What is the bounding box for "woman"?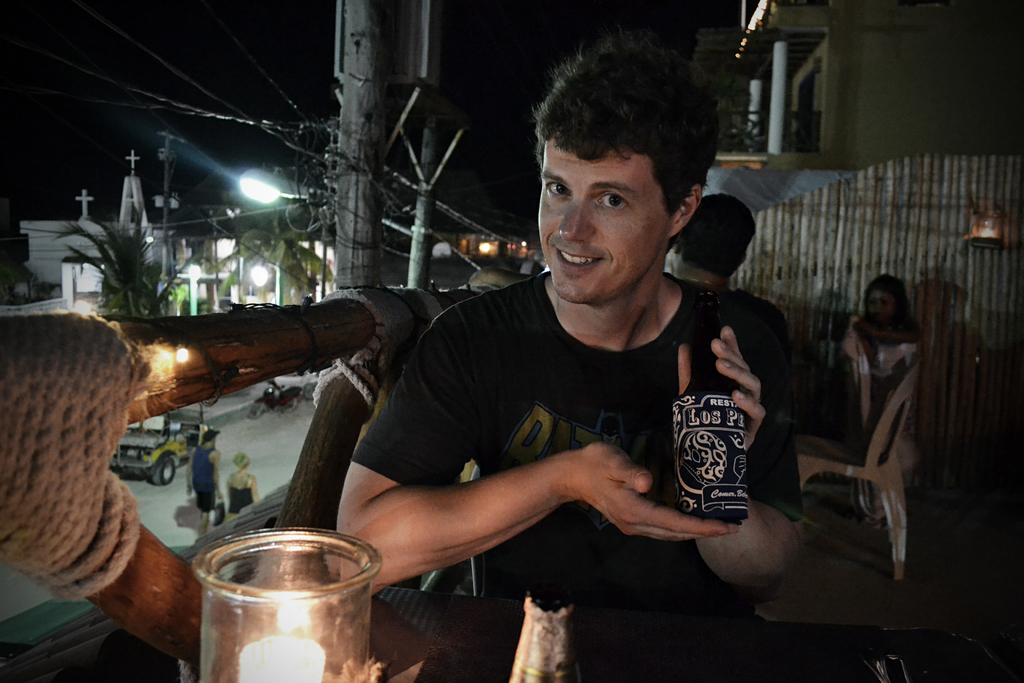
Rect(835, 272, 918, 539).
